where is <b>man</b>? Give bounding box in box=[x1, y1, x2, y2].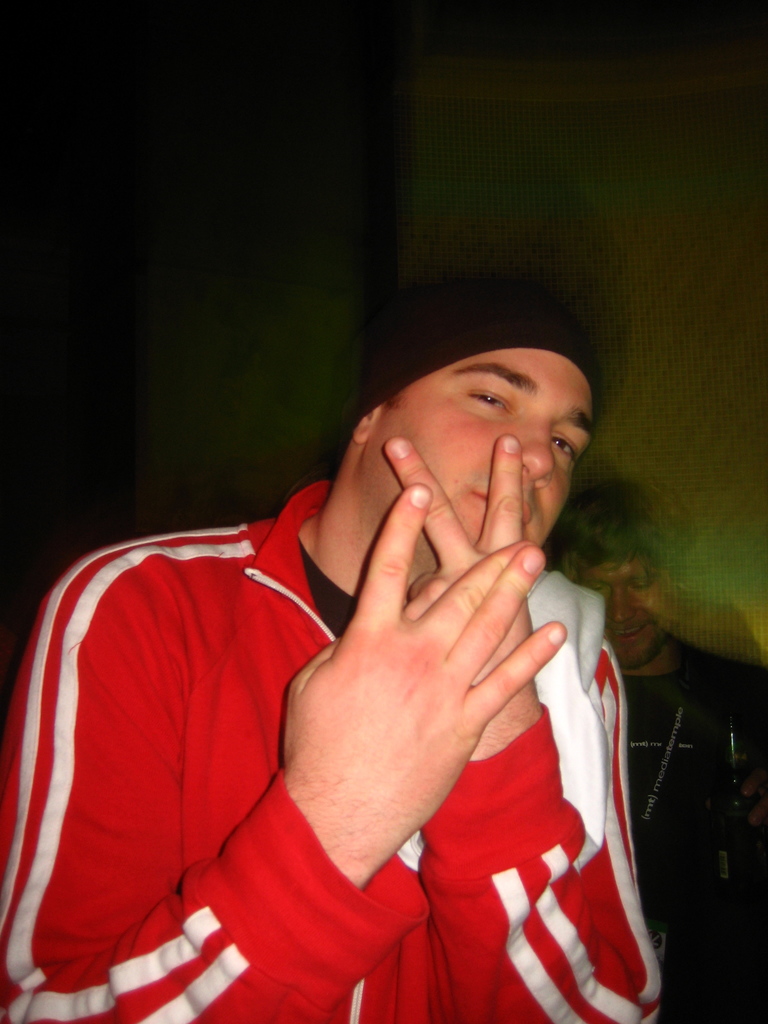
box=[560, 481, 767, 1023].
